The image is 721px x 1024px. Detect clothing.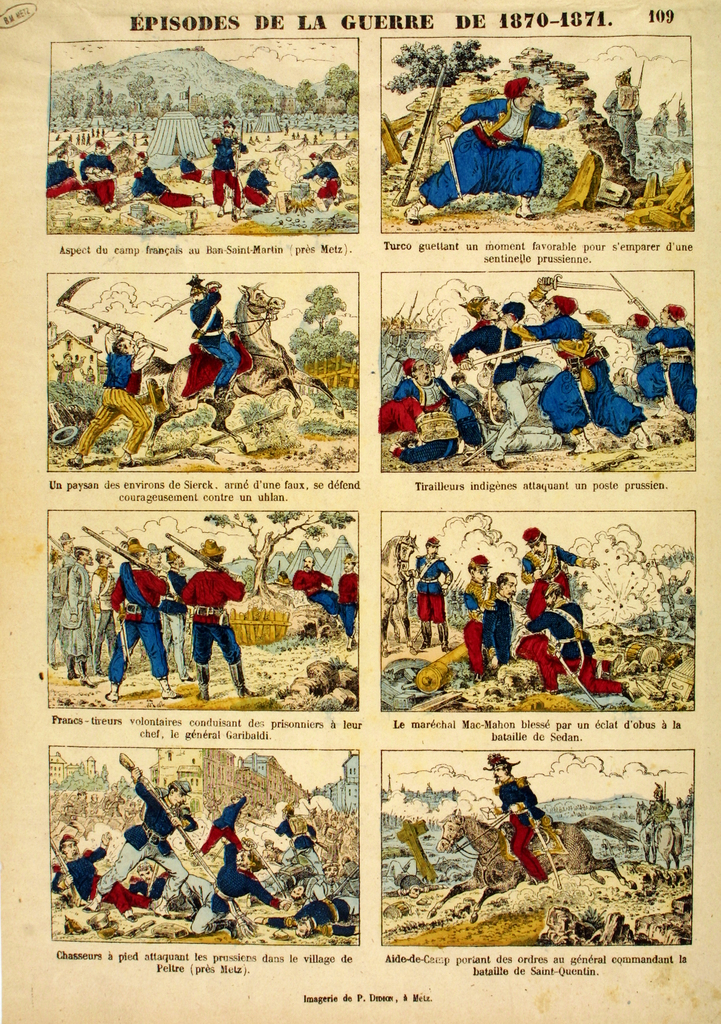
Detection: (186, 286, 241, 398).
